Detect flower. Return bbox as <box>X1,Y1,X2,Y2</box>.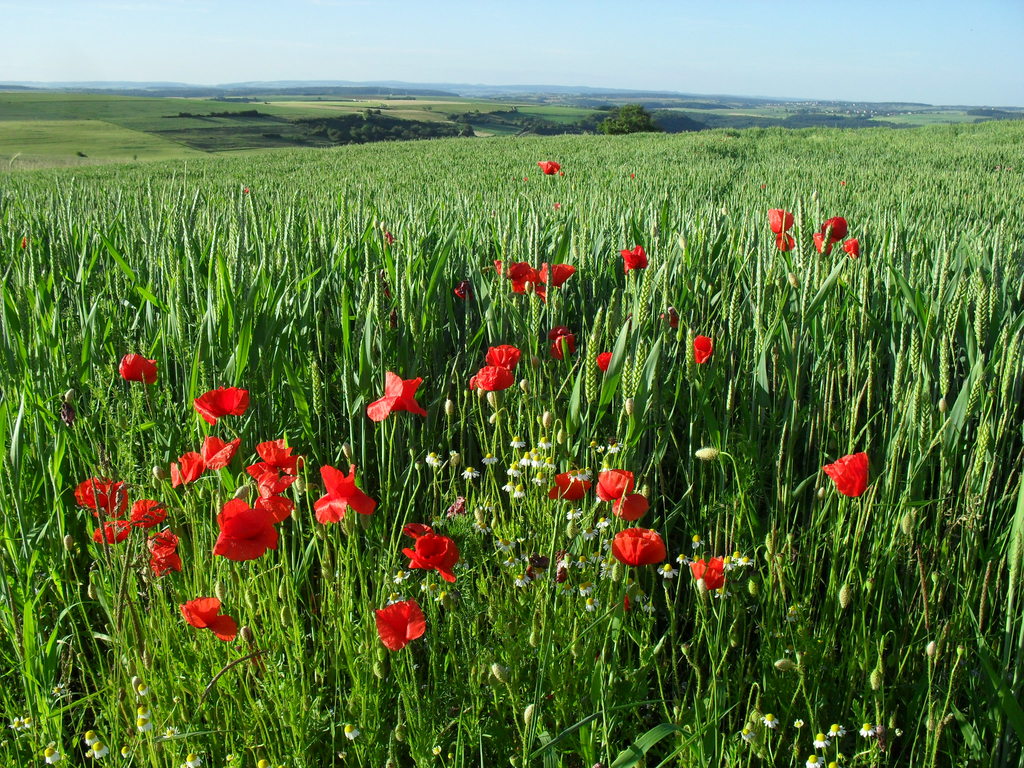
<box>468,364,515,392</box>.
